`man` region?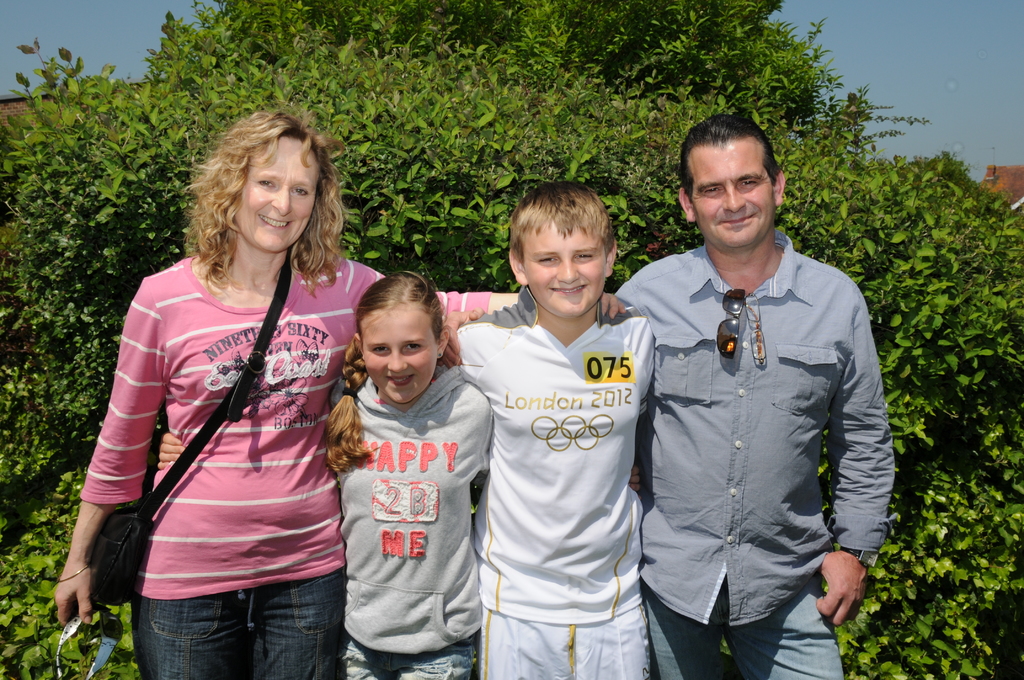
{"x1": 630, "y1": 109, "x2": 894, "y2": 679}
